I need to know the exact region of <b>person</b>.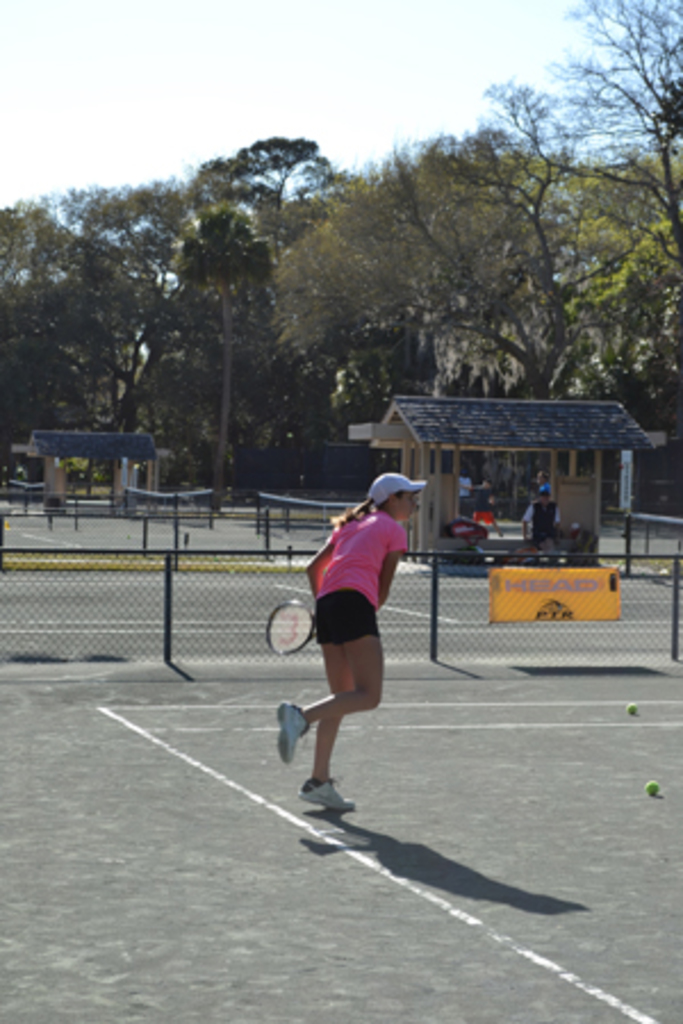
Region: locate(519, 487, 583, 560).
